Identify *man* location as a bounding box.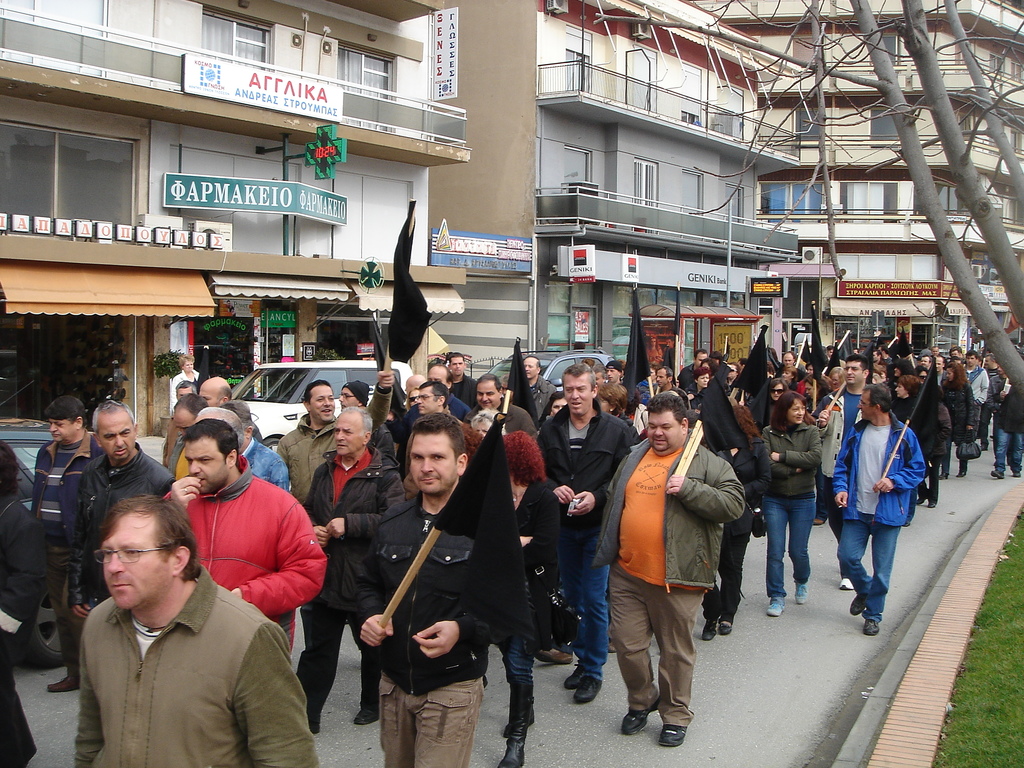
rect(932, 346, 942, 356).
